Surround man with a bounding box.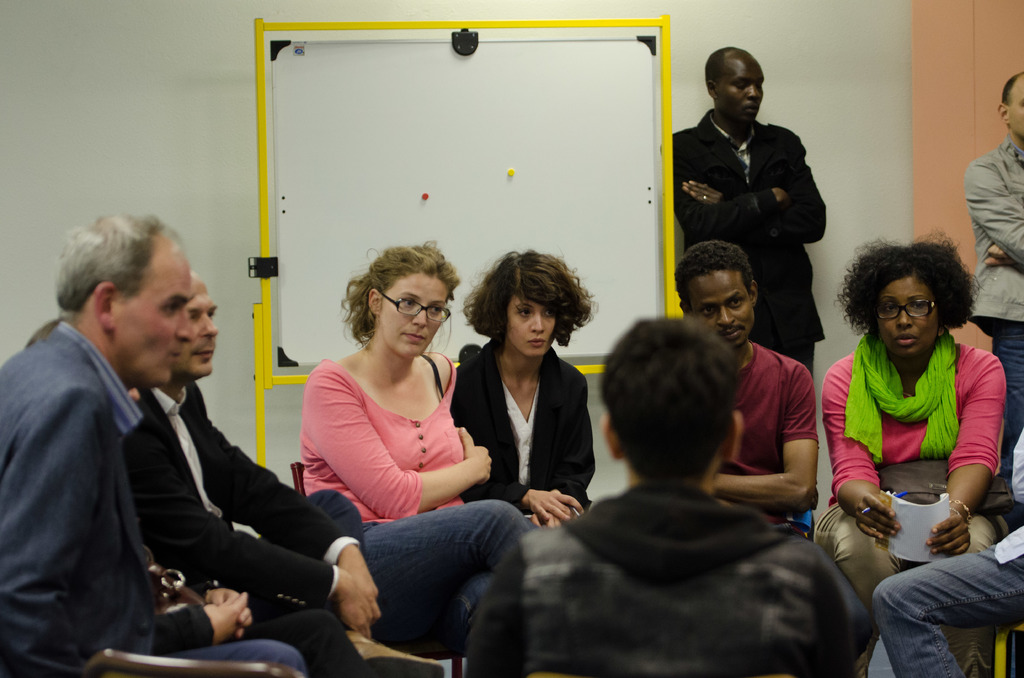
box(671, 241, 824, 529).
